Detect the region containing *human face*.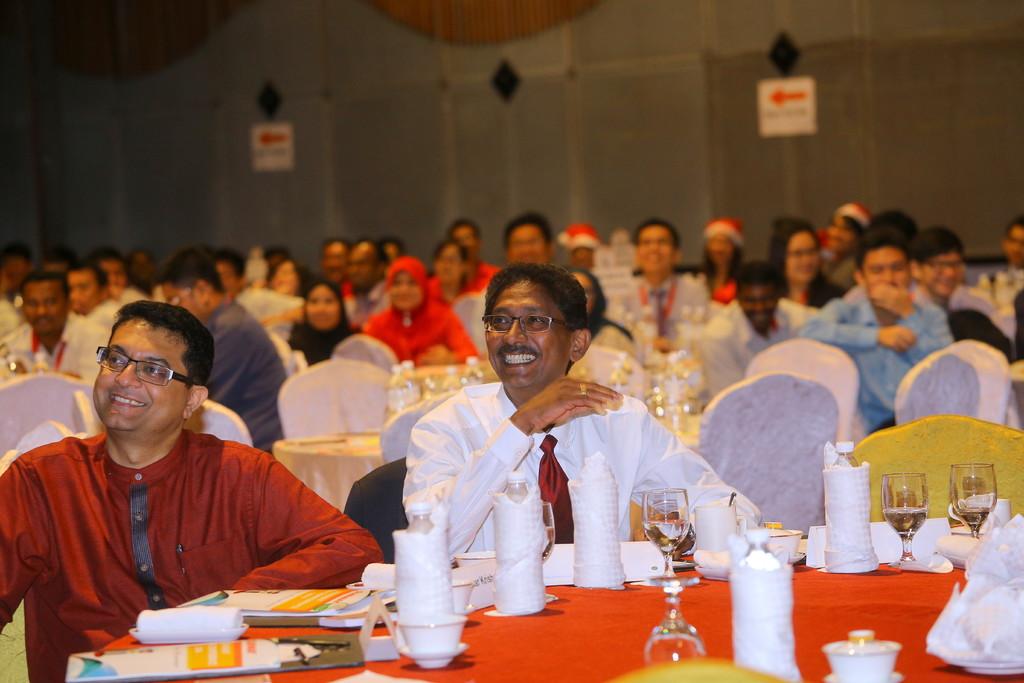
bbox=[213, 257, 239, 295].
